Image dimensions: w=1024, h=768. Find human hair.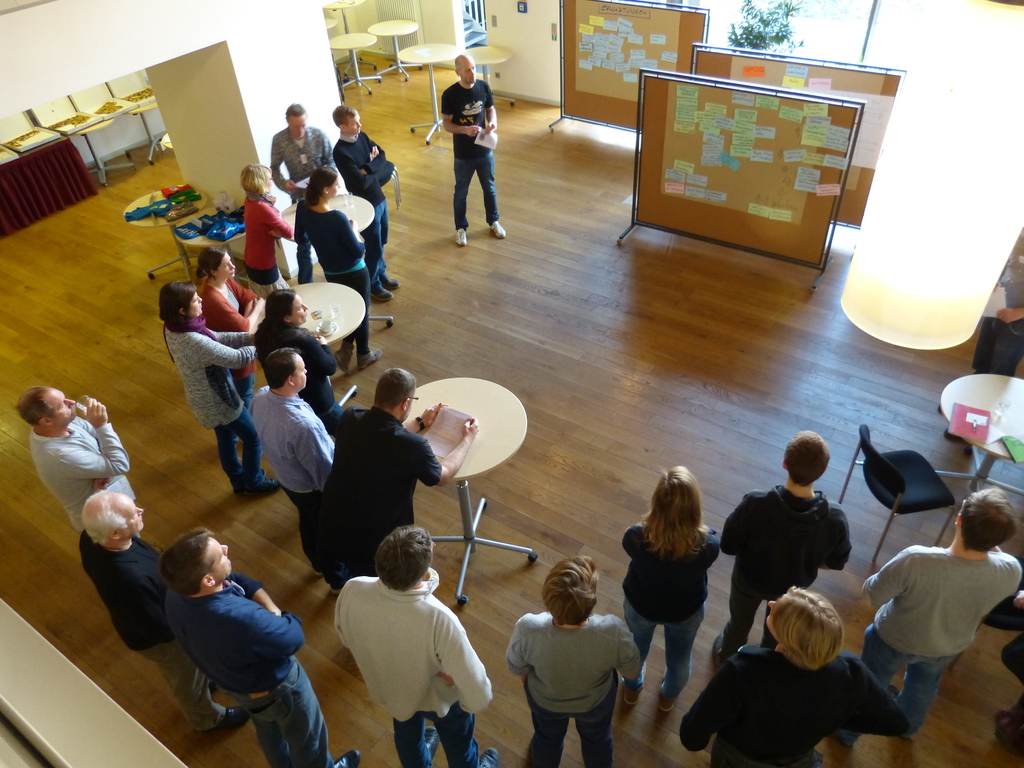
left=959, top=487, right=1019, bottom=549.
